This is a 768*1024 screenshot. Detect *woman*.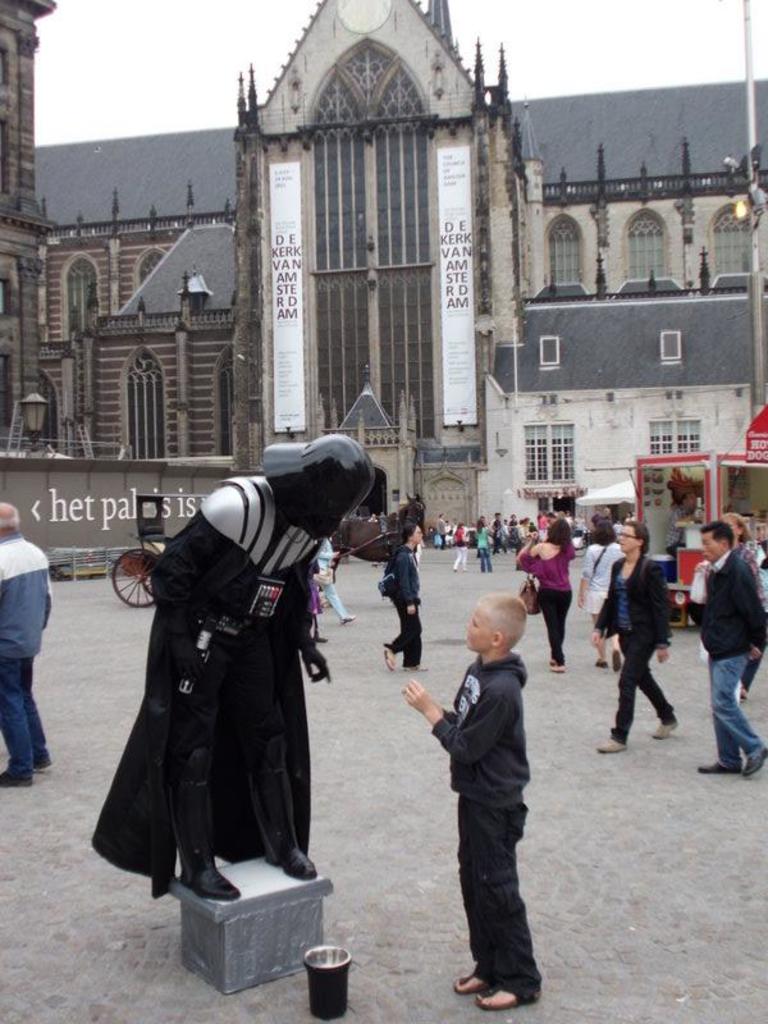
left=604, top=520, right=695, bottom=764.
